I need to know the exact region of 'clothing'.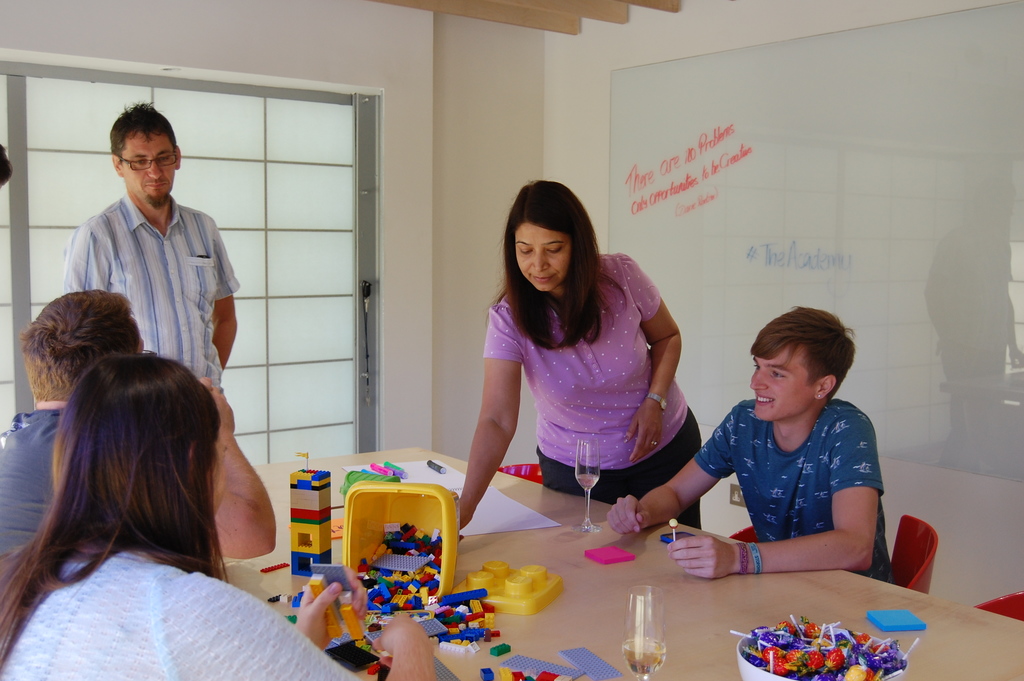
Region: (x1=0, y1=402, x2=74, y2=562).
